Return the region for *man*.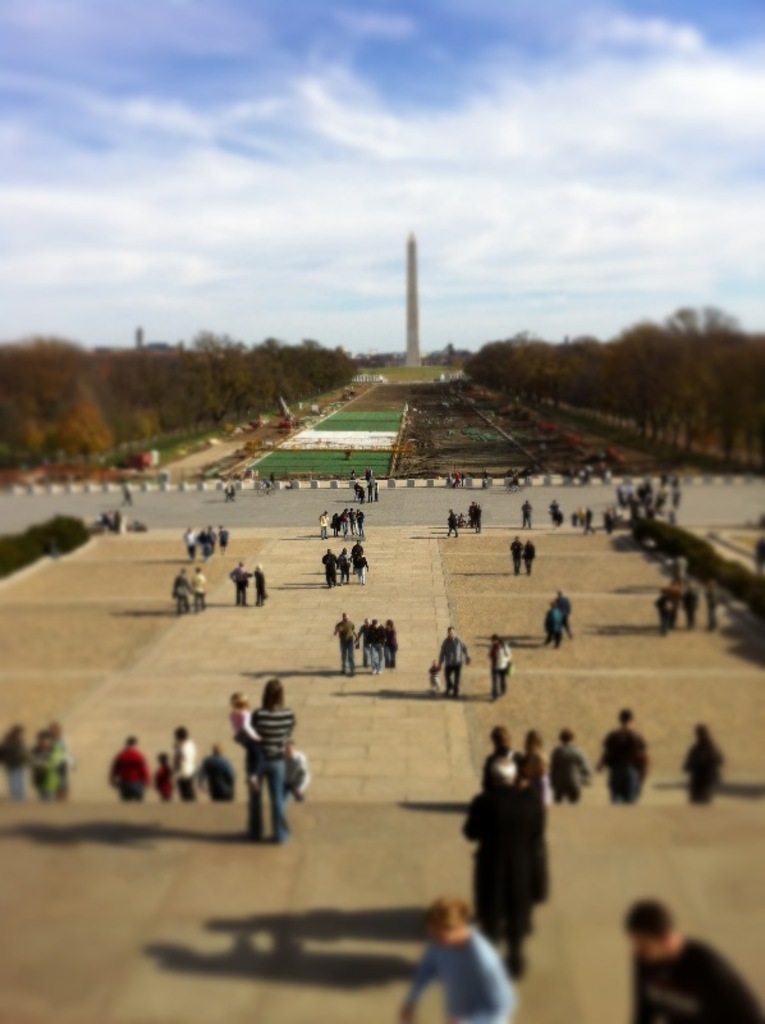
{"x1": 168, "y1": 564, "x2": 189, "y2": 613}.
